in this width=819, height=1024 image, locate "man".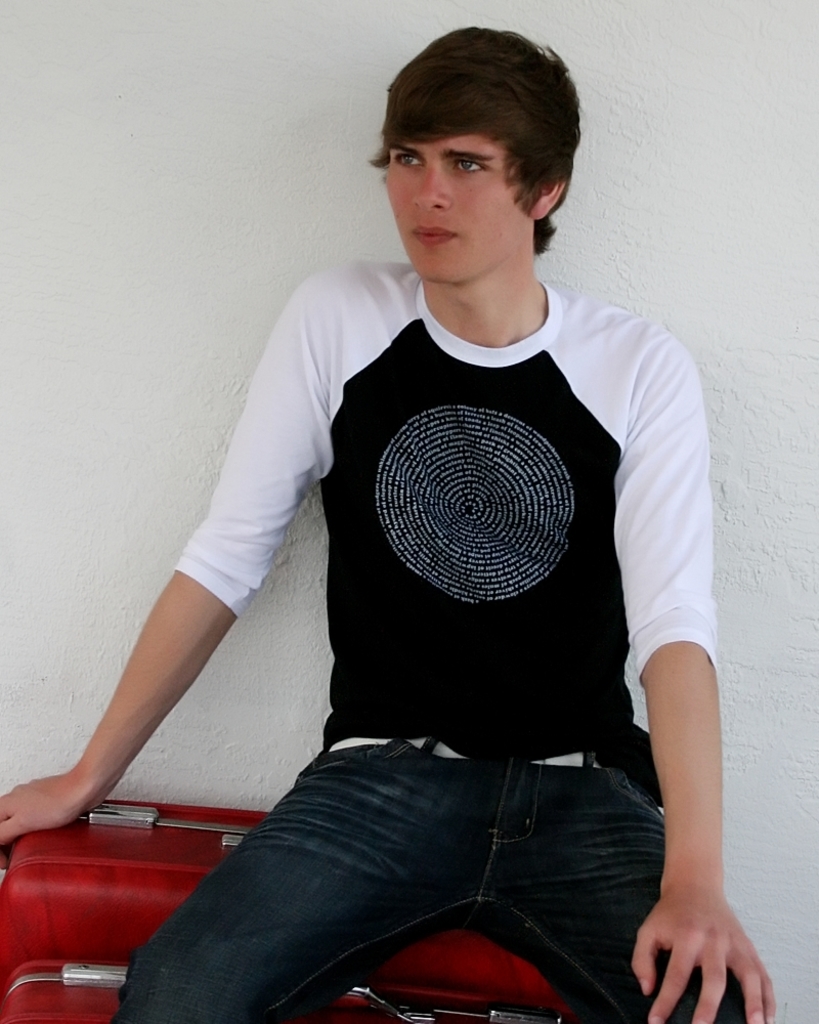
Bounding box: [11,0,728,1023].
